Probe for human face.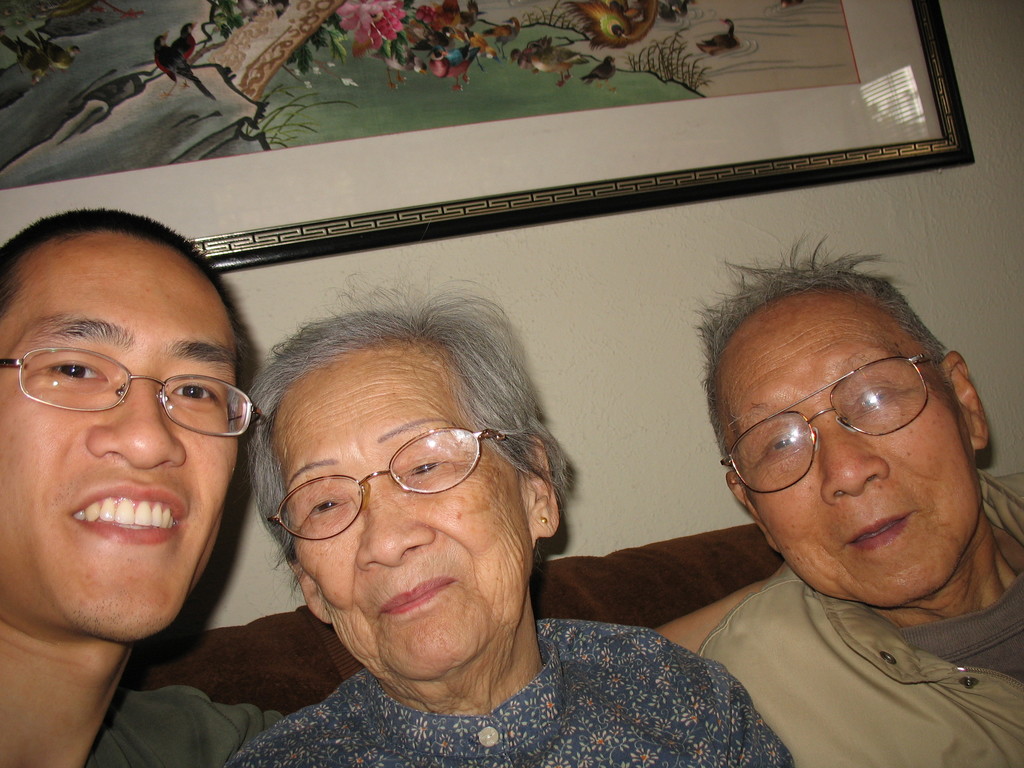
Probe result: 282 352 534 686.
